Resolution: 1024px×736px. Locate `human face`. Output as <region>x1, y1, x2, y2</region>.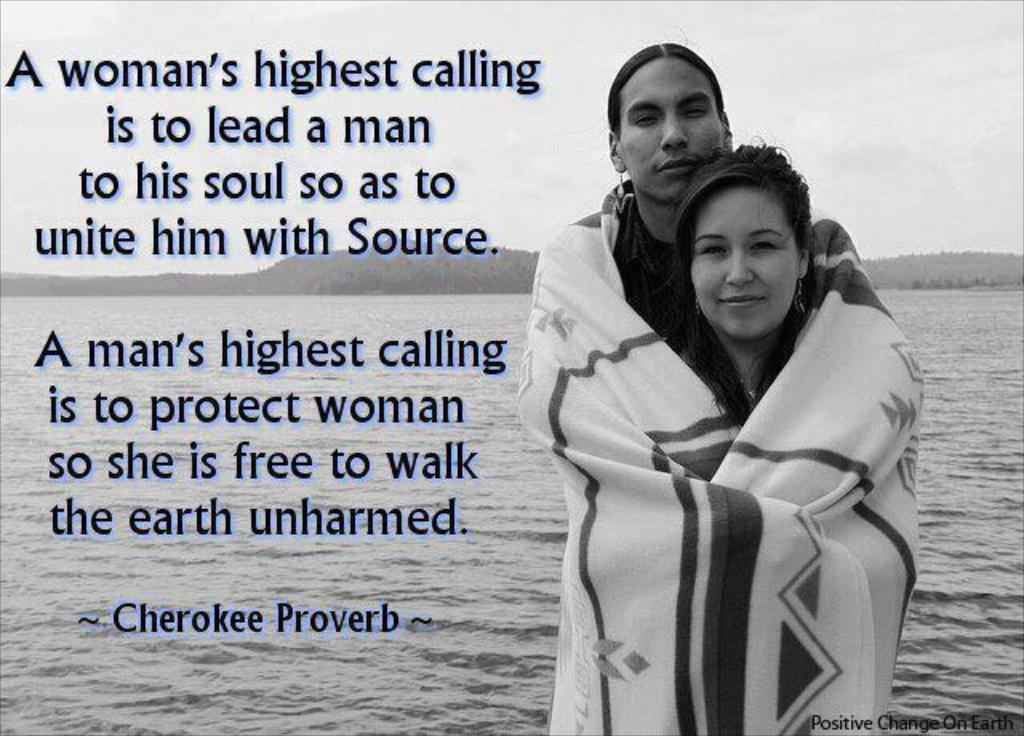
<region>618, 58, 725, 206</region>.
